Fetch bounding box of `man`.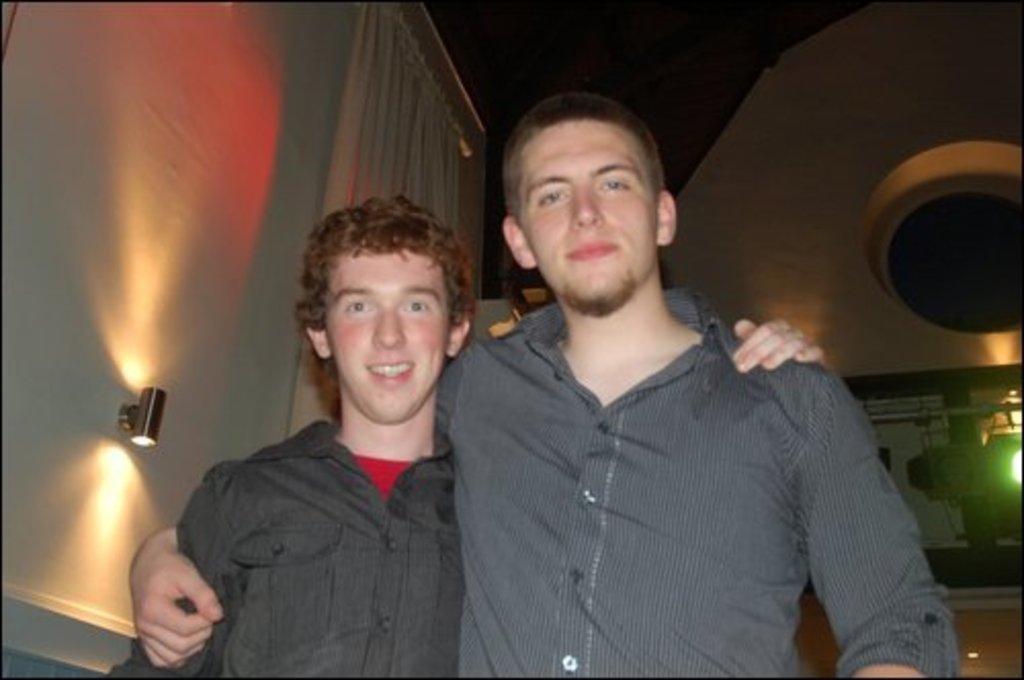
Bbox: bbox=(106, 197, 834, 678).
